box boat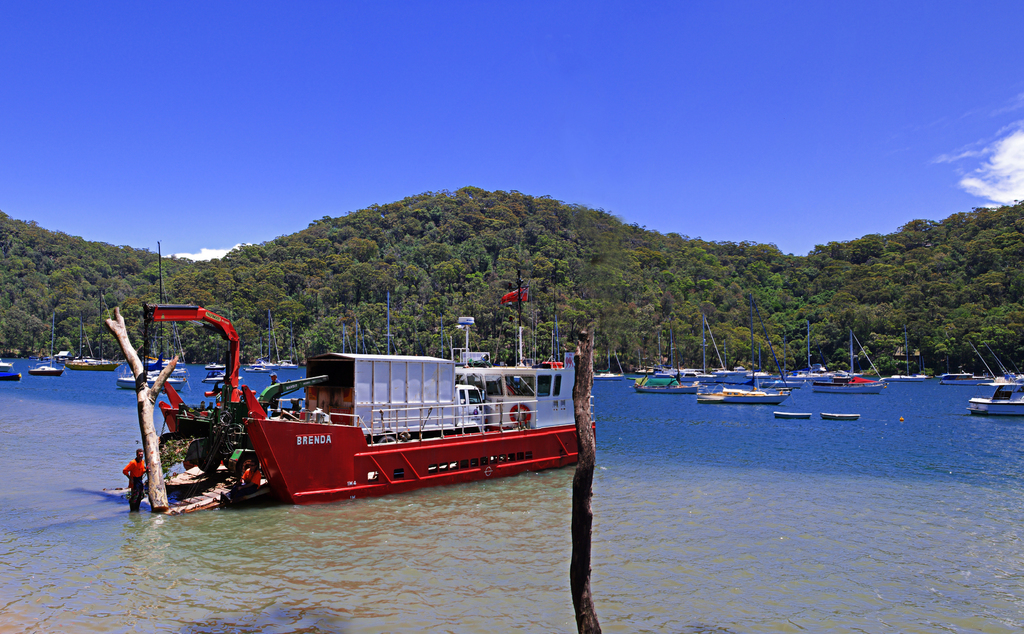
[631,372,700,393]
